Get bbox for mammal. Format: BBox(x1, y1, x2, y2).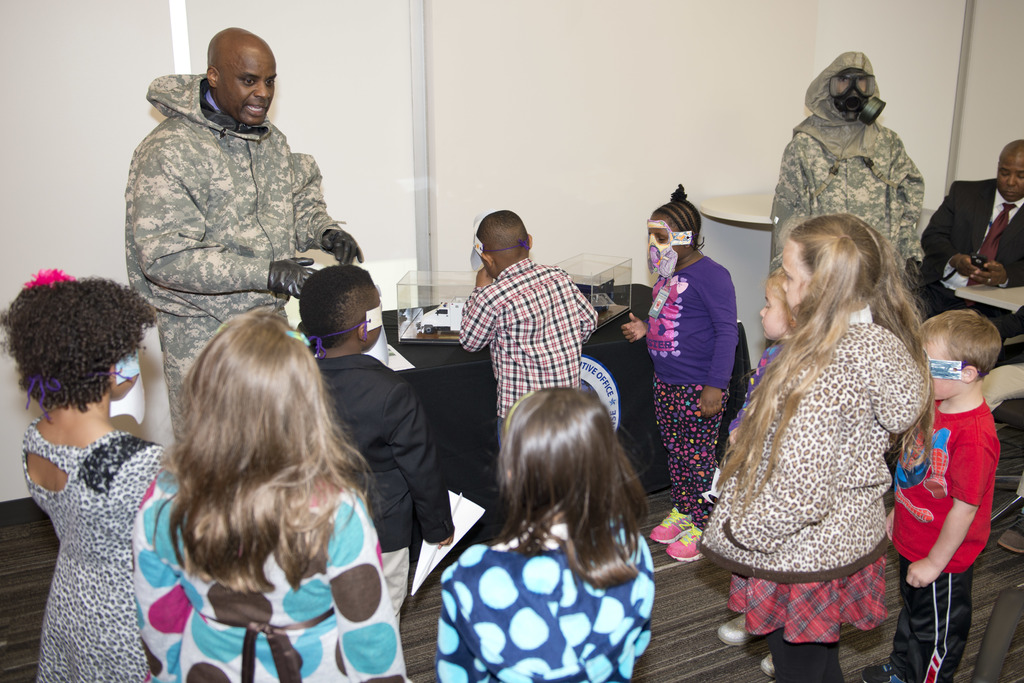
BBox(0, 269, 164, 682).
